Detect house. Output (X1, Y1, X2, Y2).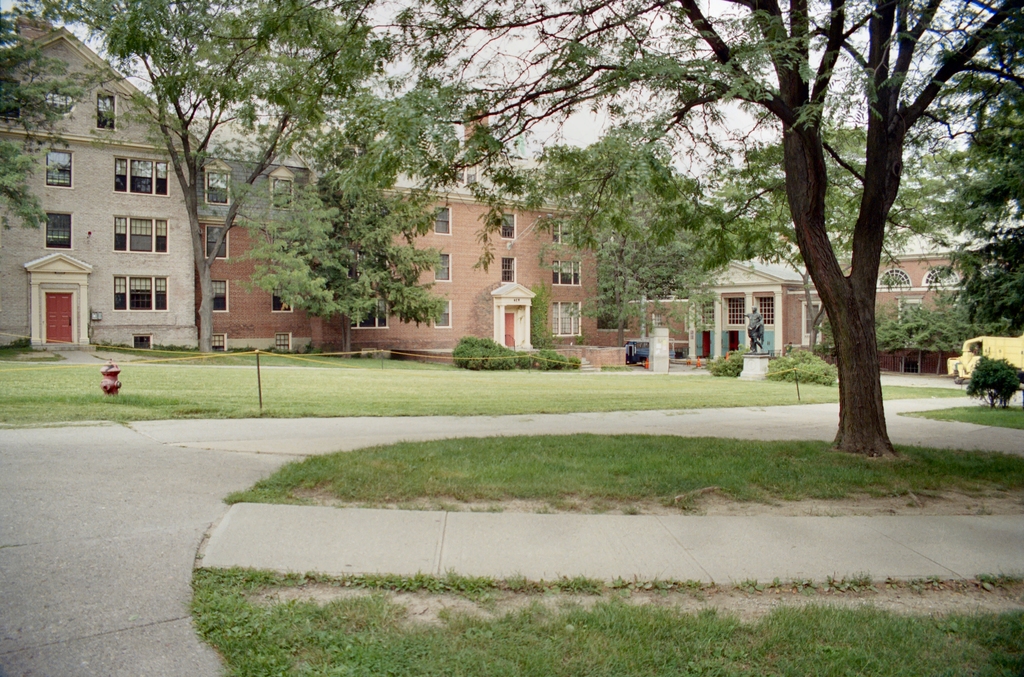
(593, 190, 1023, 386).
